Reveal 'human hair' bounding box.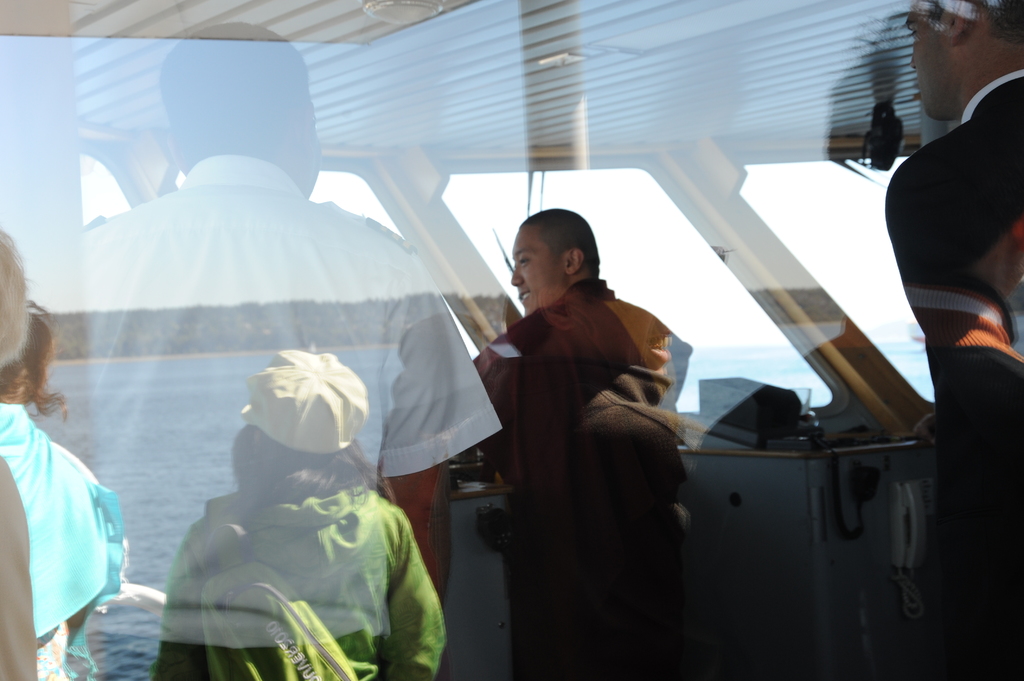
Revealed: {"x1": 0, "y1": 223, "x2": 31, "y2": 369}.
